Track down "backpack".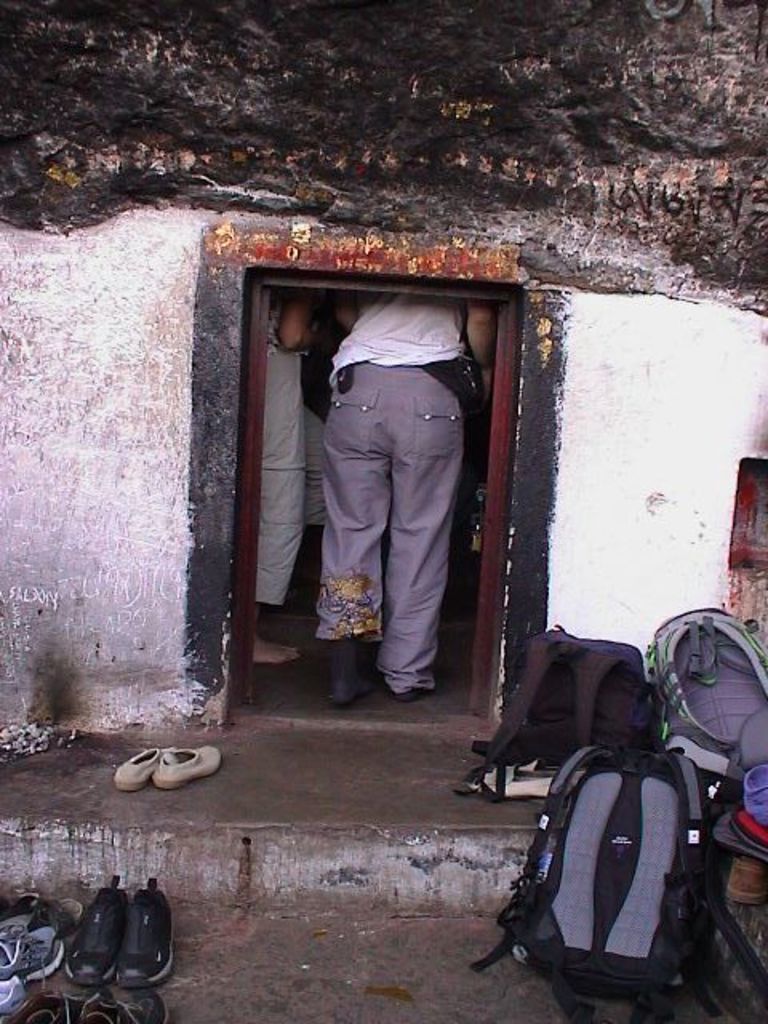
Tracked to locate(453, 626, 666, 808).
